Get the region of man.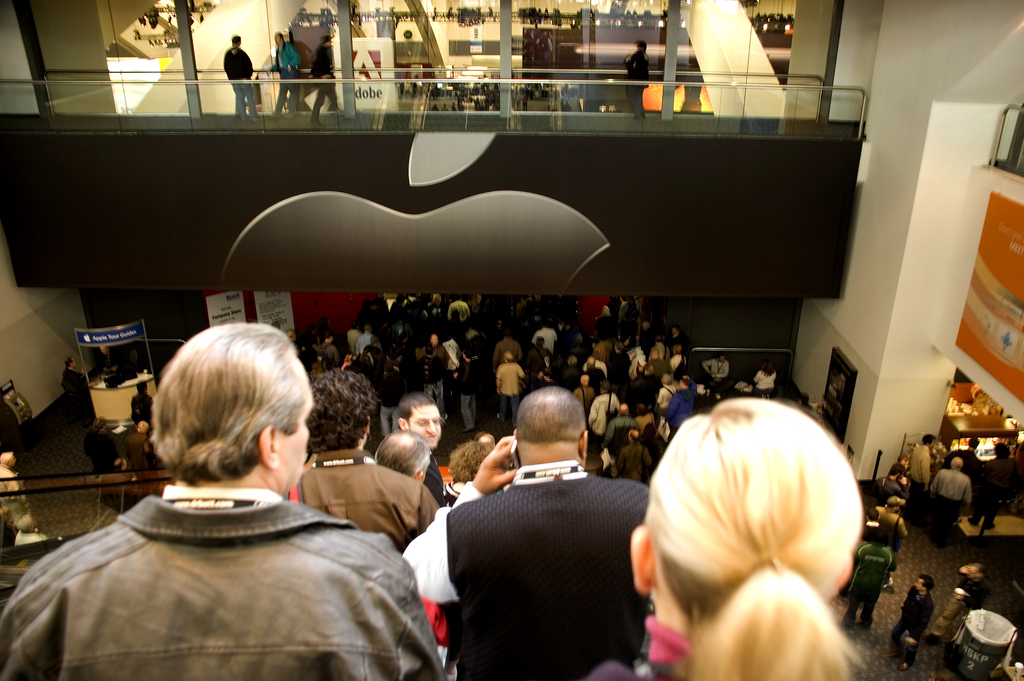
box(930, 567, 988, 644).
